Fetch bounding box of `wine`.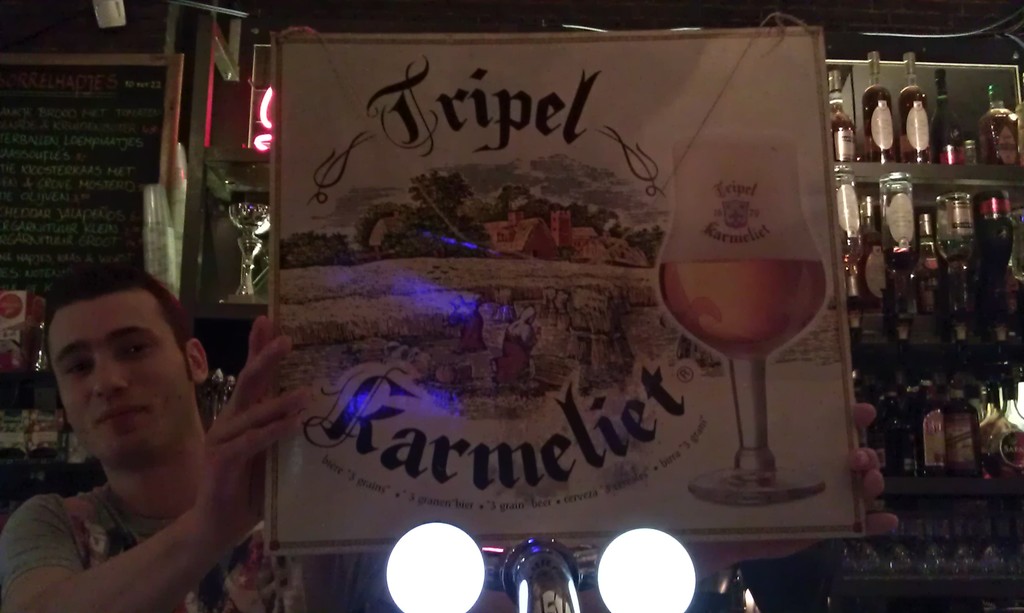
Bbox: select_region(646, 82, 859, 501).
